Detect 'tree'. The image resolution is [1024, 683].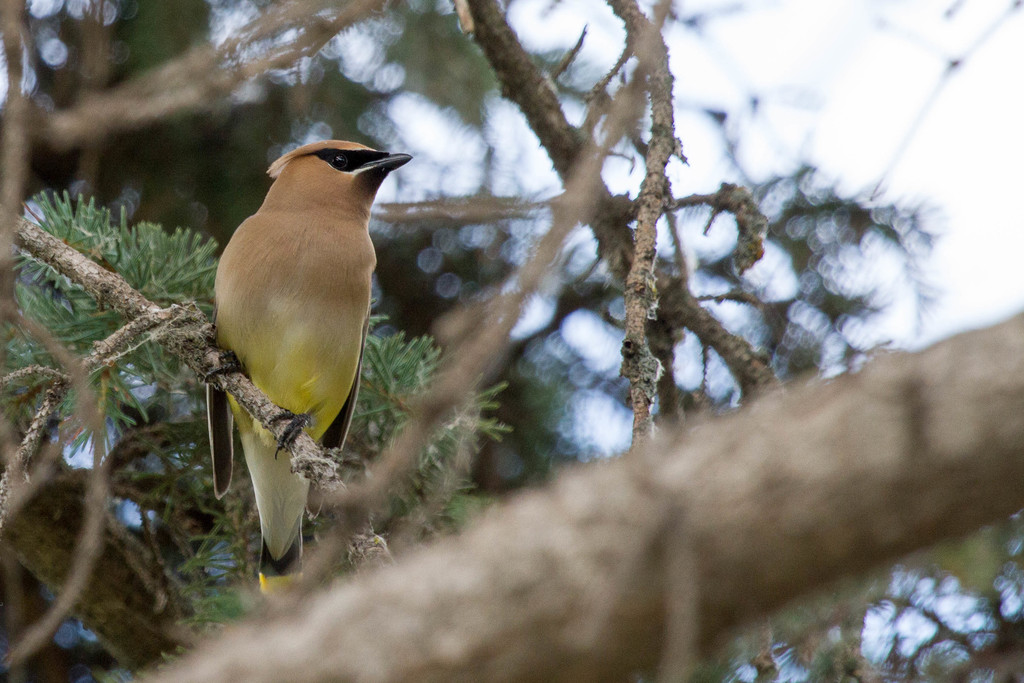
(left=0, top=0, right=1023, bottom=682).
